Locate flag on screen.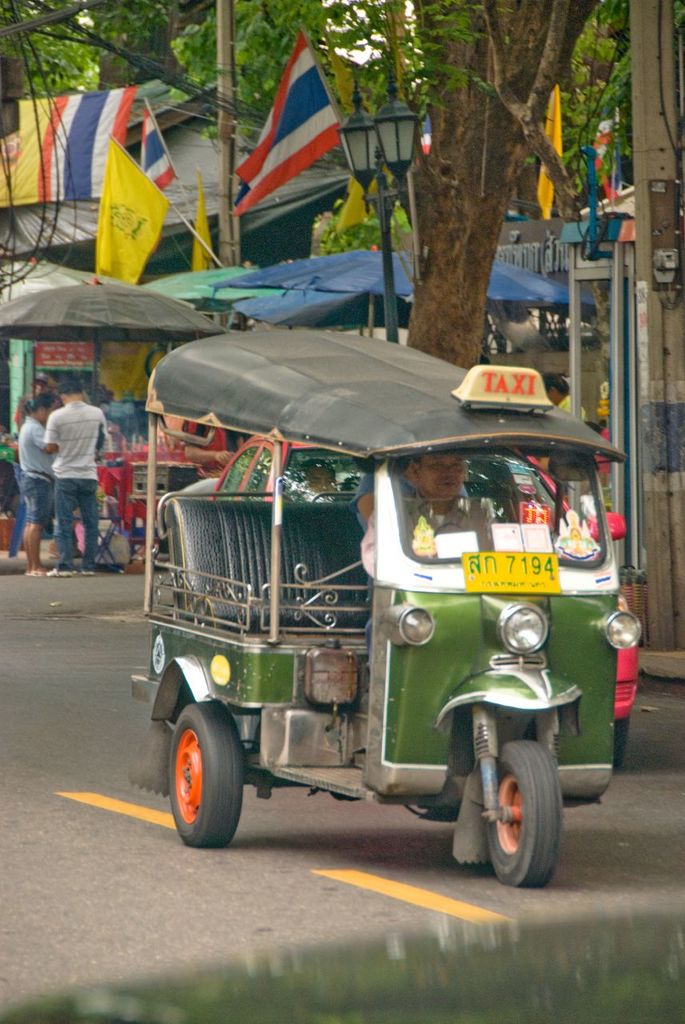
On screen at 89 137 170 282.
